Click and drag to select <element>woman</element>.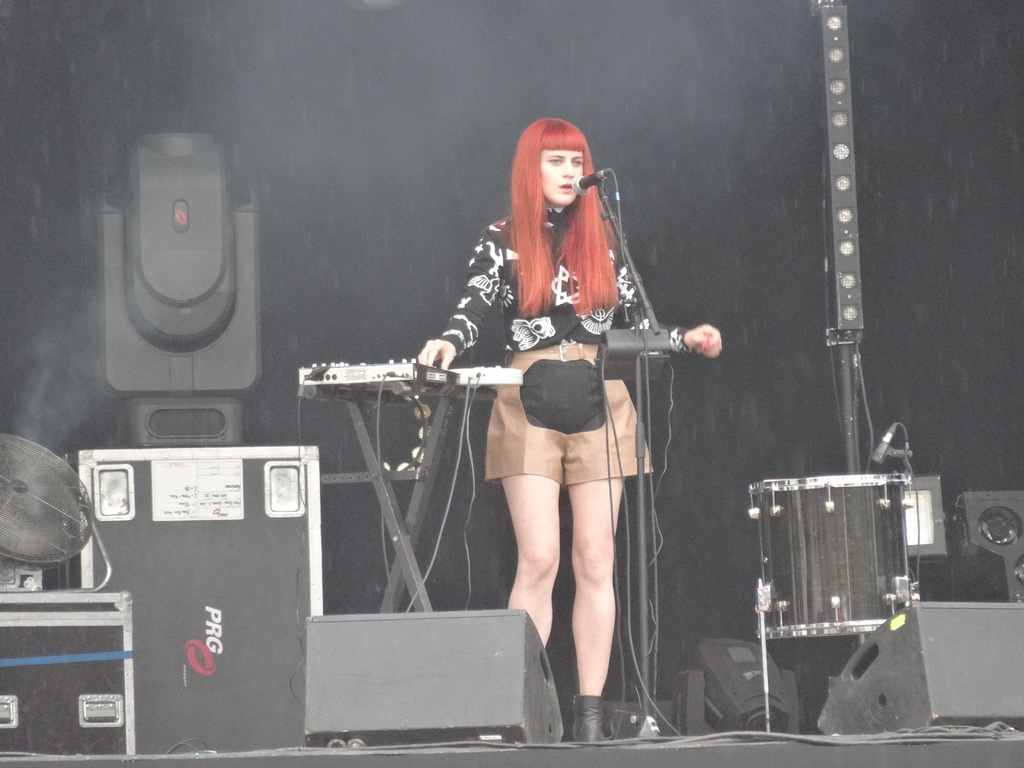
Selection: 408:125:674:680.
